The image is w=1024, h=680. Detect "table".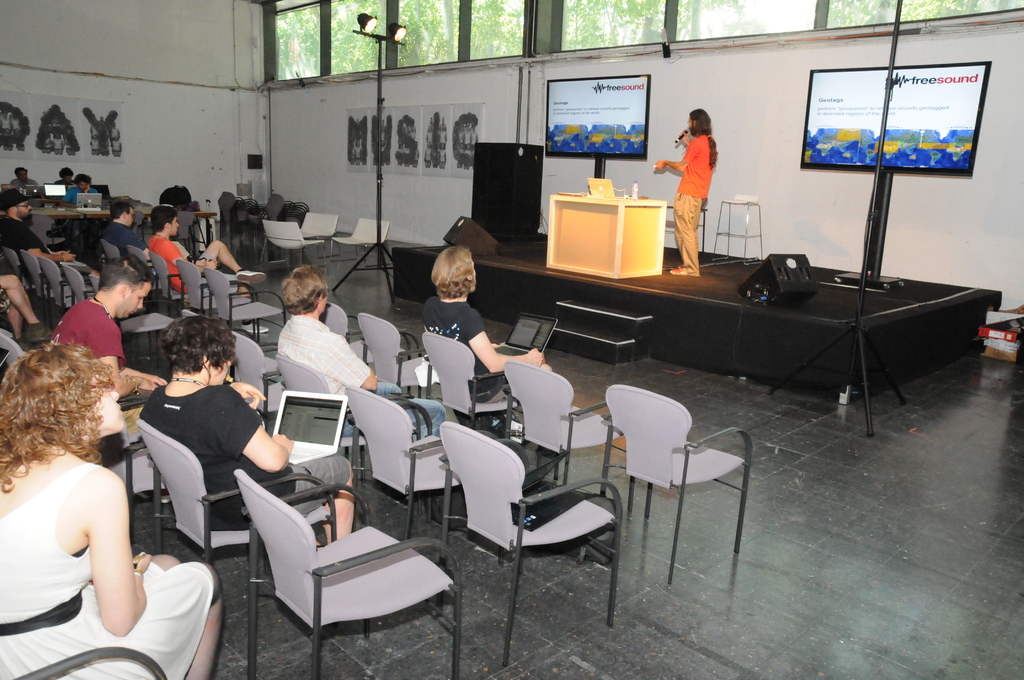
Detection: 0,204,218,263.
